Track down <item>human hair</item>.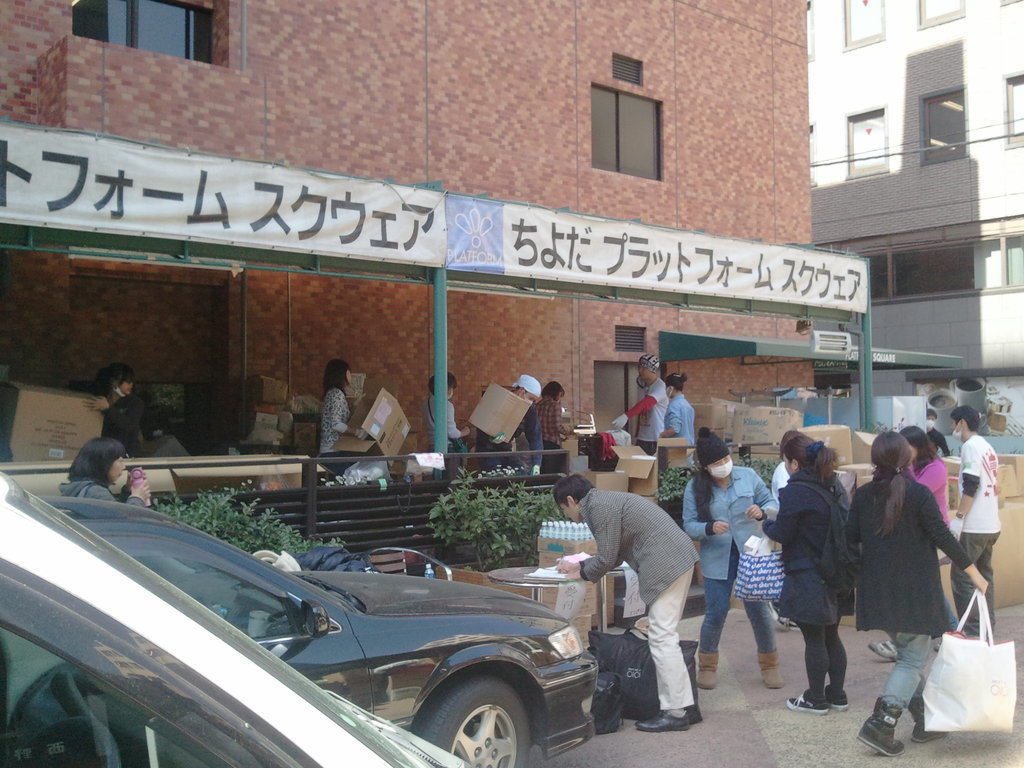
Tracked to [901, 423, 935, 471].
